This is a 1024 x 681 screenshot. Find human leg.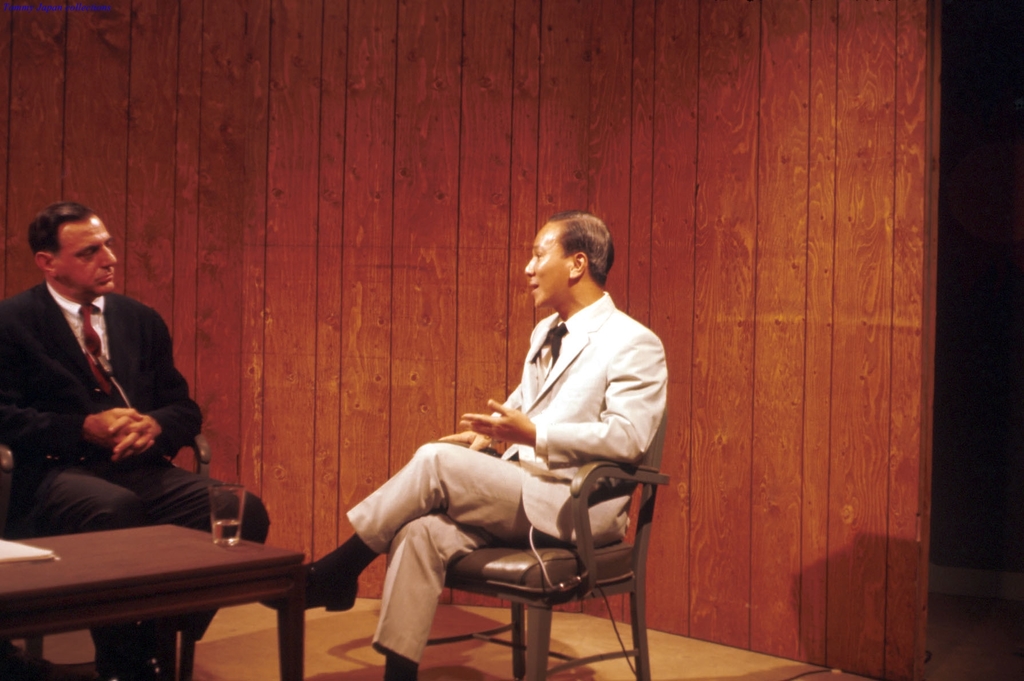
Bounding box: {"x1": 382, "y1": 520, "x2": 493, "y2": 679}.
